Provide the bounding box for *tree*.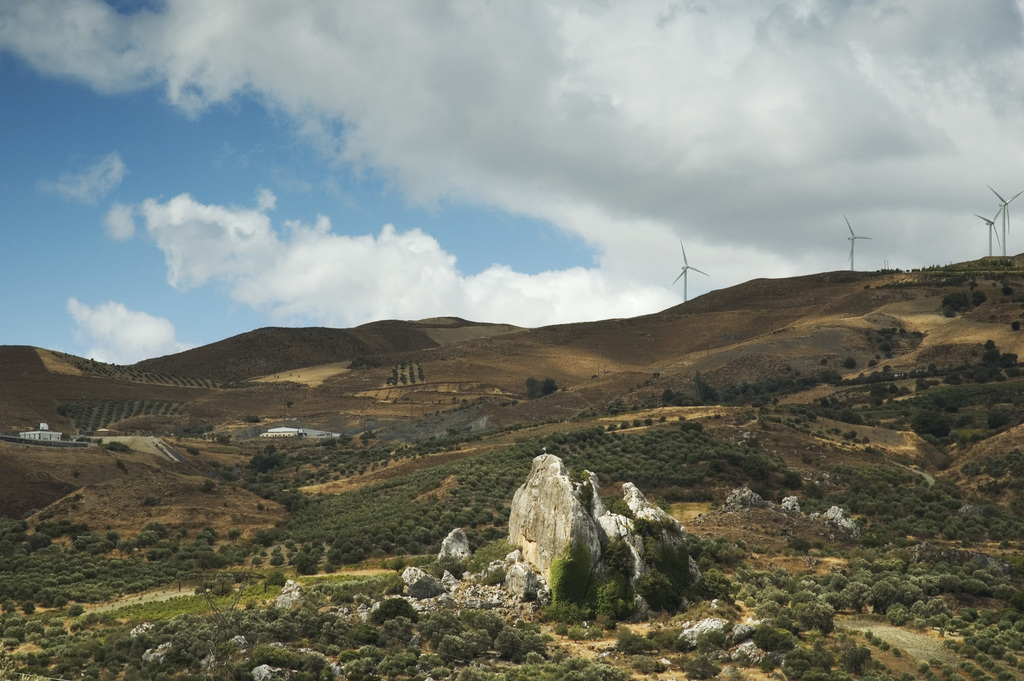
[525, 379, 561, 401].
